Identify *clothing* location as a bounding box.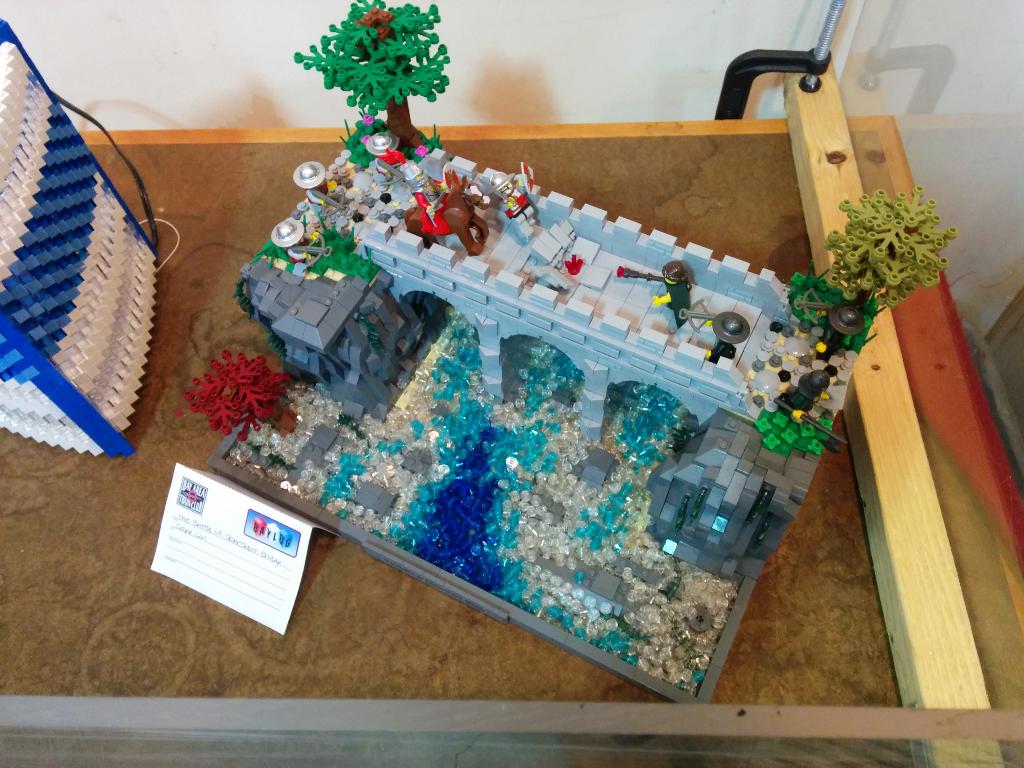
504/192/532/220.
